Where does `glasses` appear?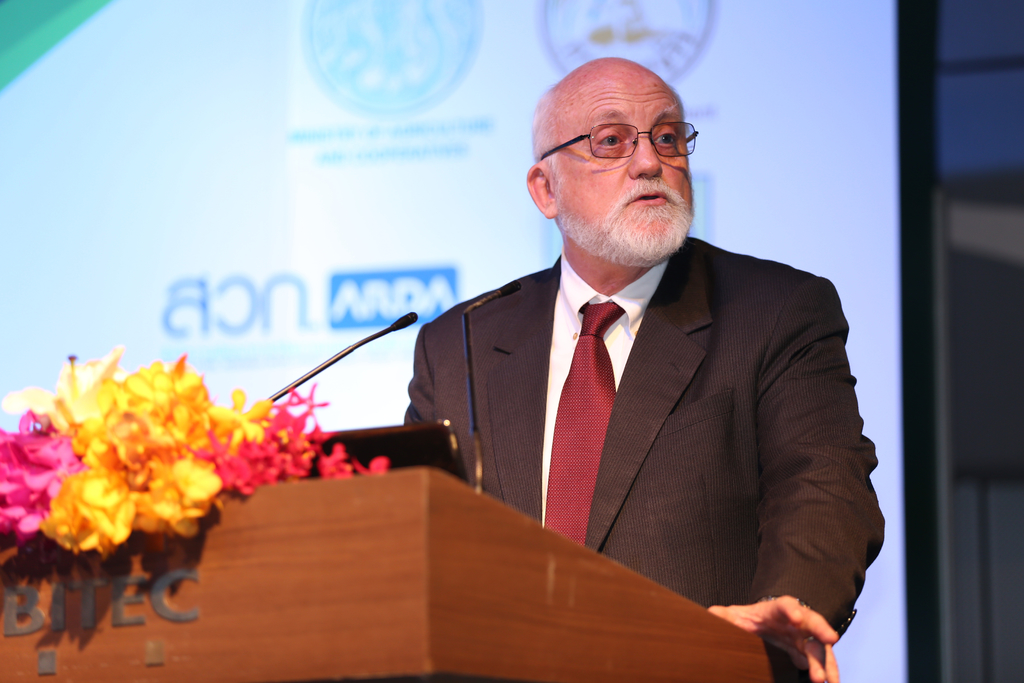
Appears at [552, 113, 689, 166].
